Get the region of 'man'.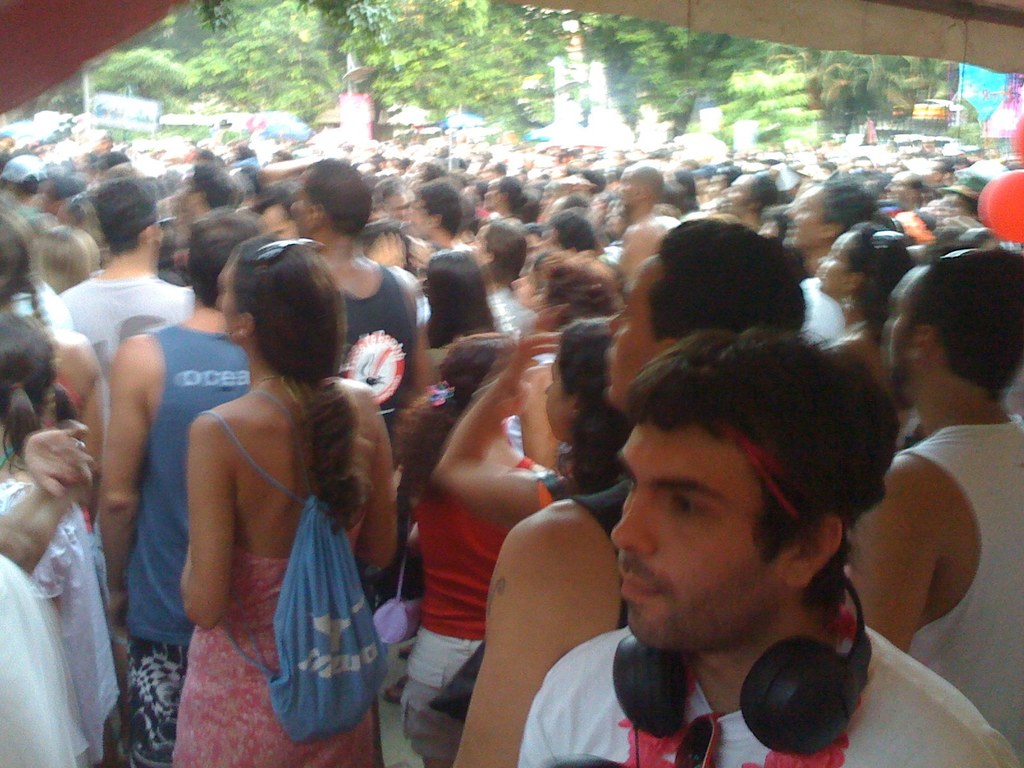
rect(550, 211, 596, 260).
